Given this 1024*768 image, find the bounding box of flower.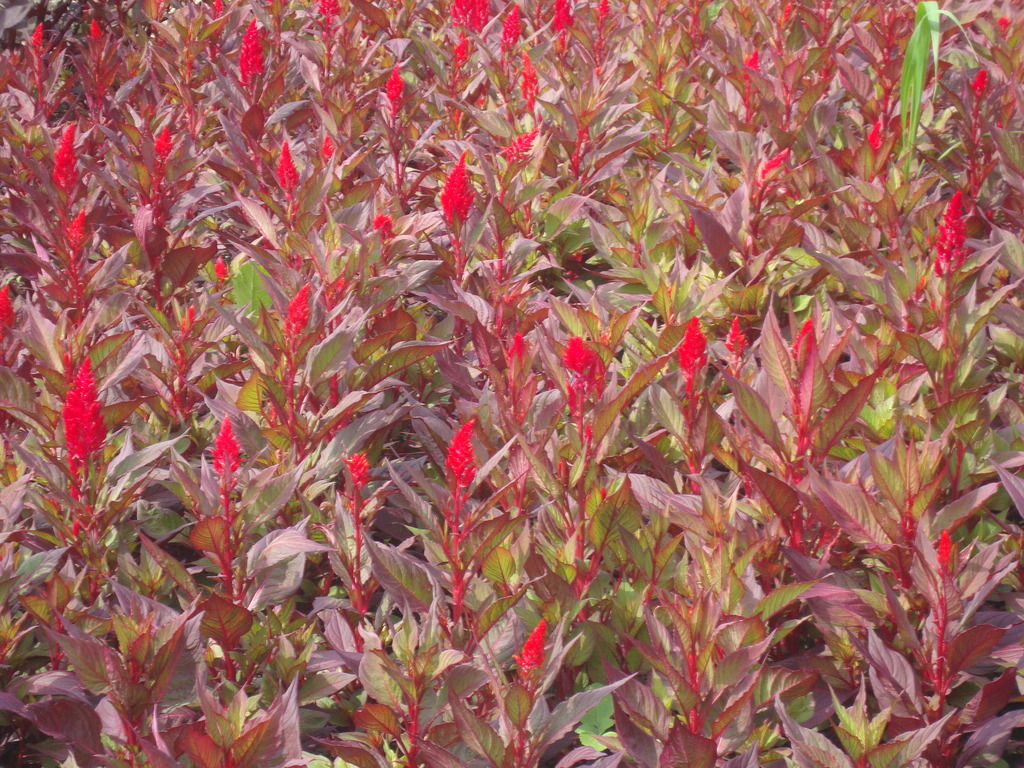
pyautogui.locateOnScreen(501, 3, 520, 56).
